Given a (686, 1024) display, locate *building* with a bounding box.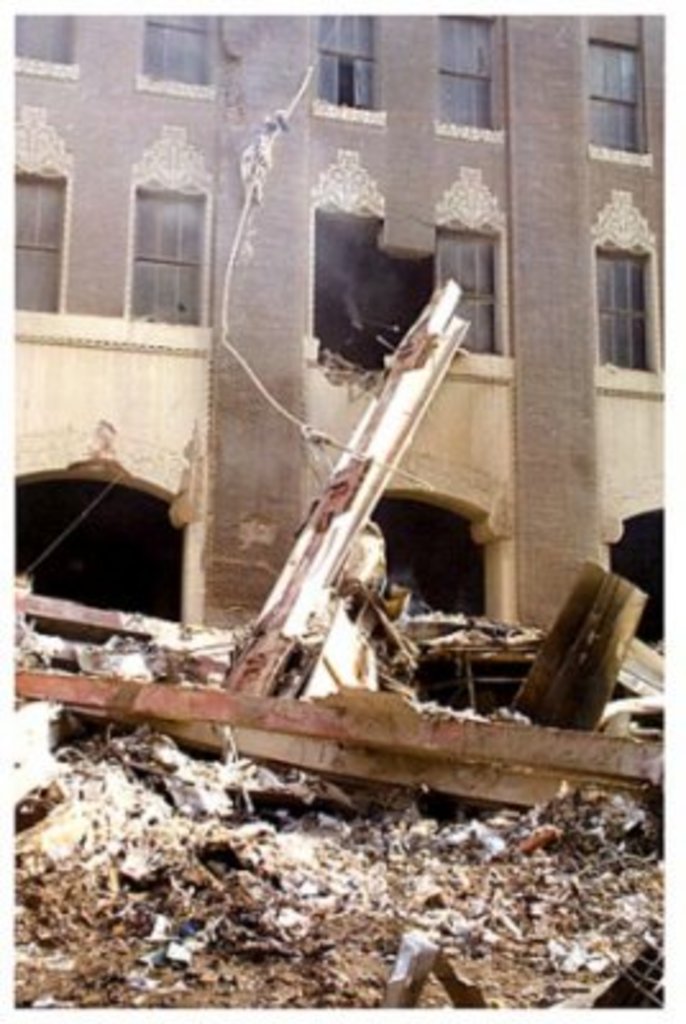
Located: [left=15, top=18, right=660, bottom=1009].
